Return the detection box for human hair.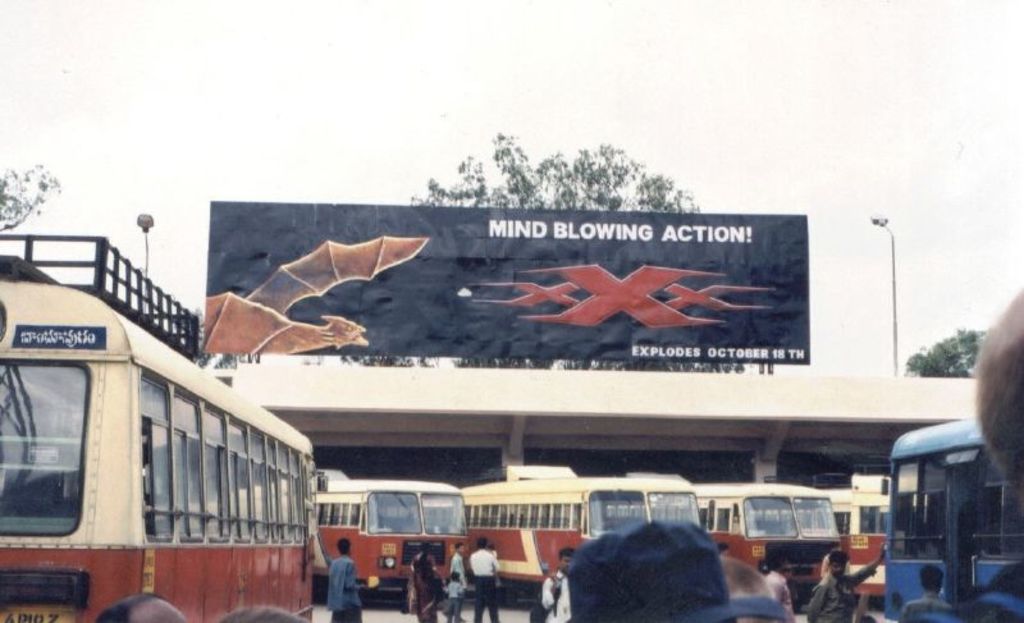
l=558, t=548, r=576, b=563.
